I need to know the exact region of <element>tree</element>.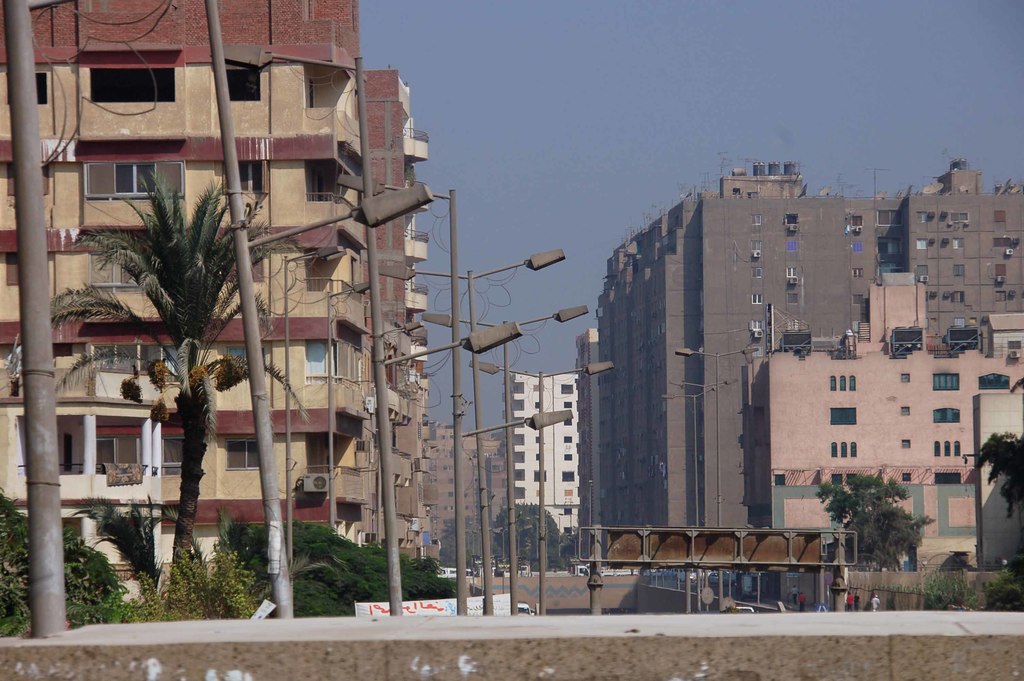
Region: 0,171,296,606.
